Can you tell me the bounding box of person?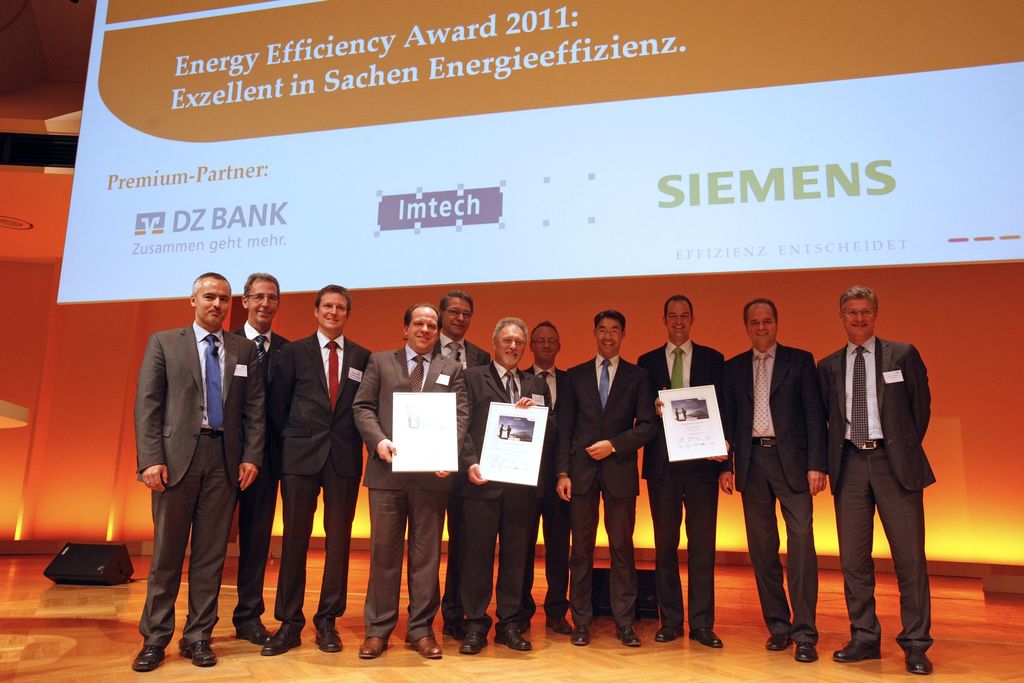
{"left": 134, "top": 268, "right": 263, "bottom": 672}.
